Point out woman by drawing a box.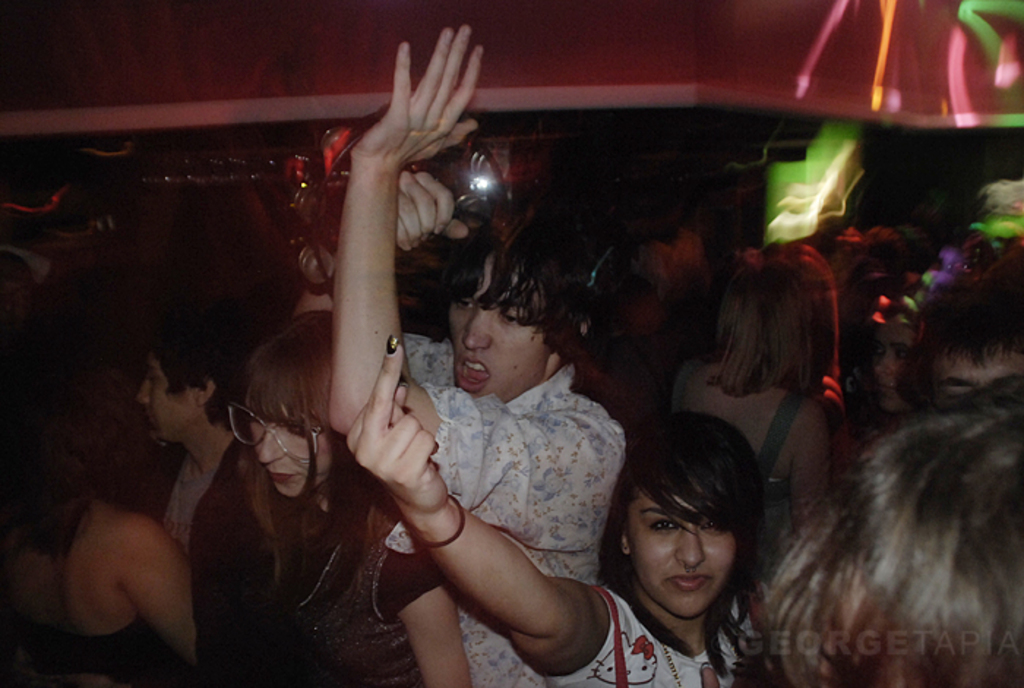
{"left": 682, "top": 262, "right": 837, "bottom": 512}.
